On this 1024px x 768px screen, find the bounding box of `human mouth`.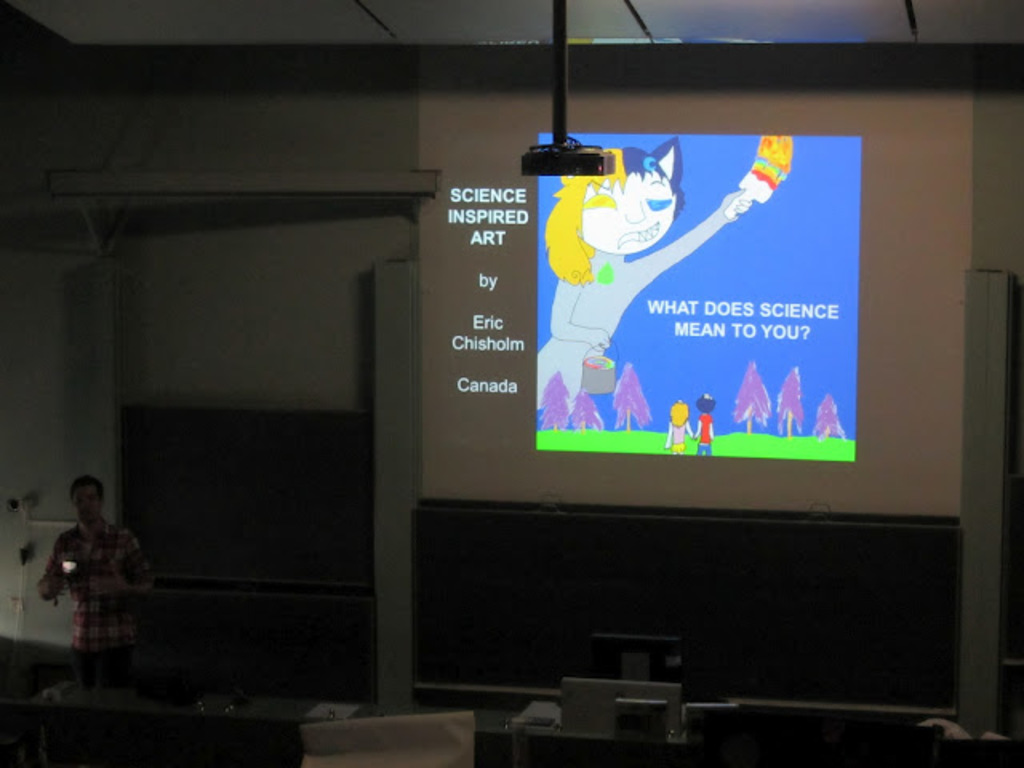
Bounding box: bbox(613, 221, 661, 250).
